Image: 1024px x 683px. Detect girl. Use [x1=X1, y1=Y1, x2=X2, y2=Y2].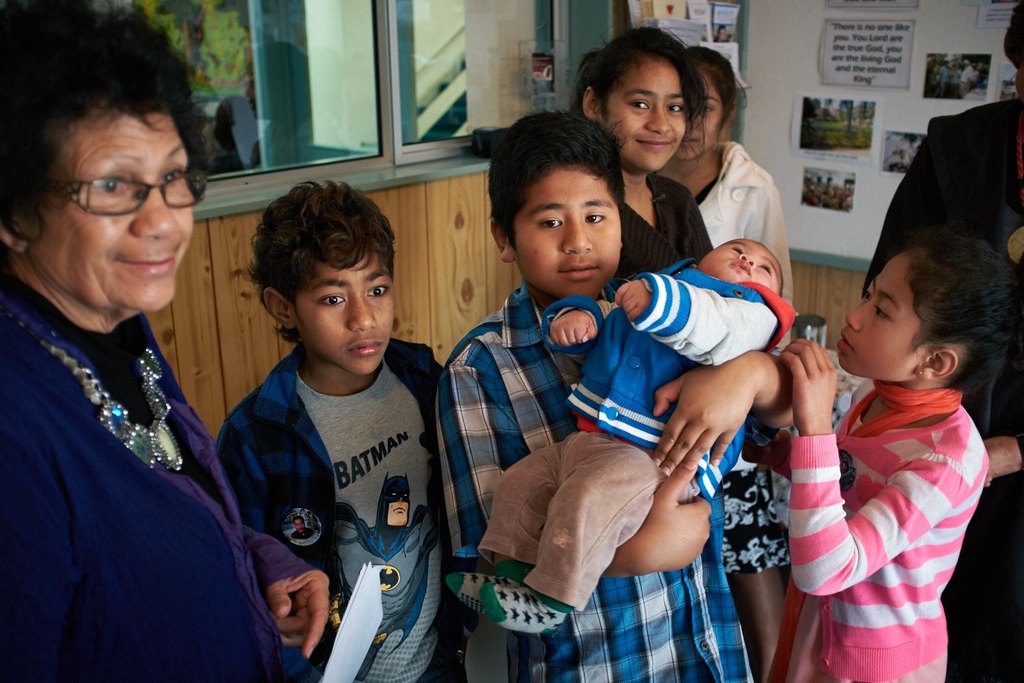
[x1=781, y1=229, x2=1023, y2=678].
